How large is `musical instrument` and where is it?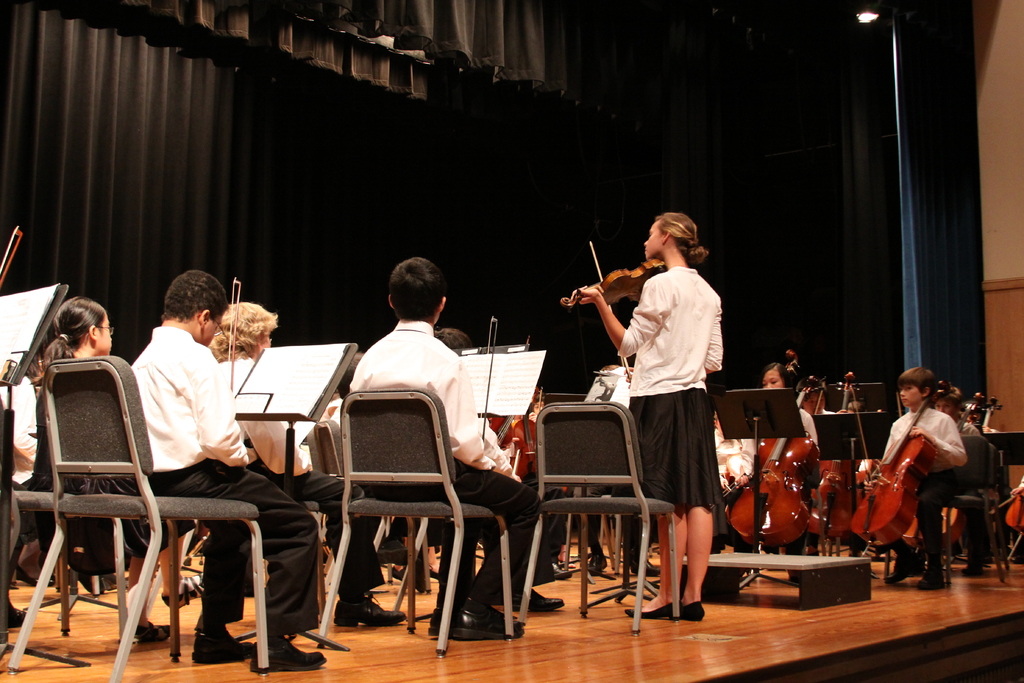
Bounding box: <bbox>1002, 482, 1023, 536</bbox>.
